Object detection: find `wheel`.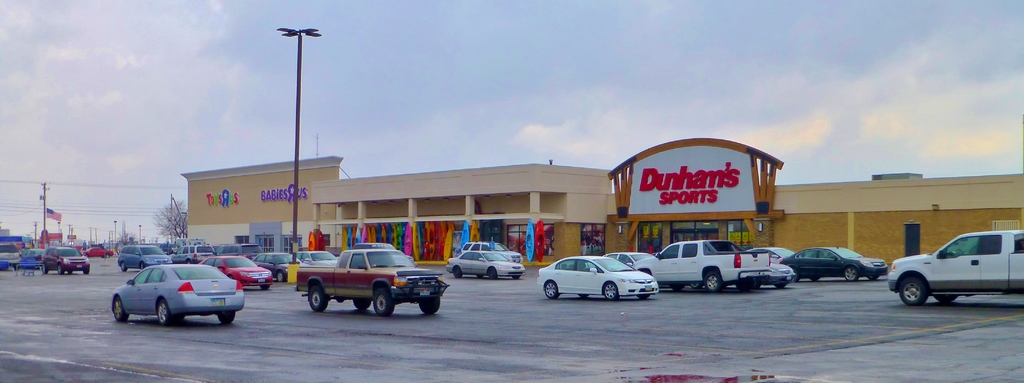
l=262, t=286, r=269, b=289.
